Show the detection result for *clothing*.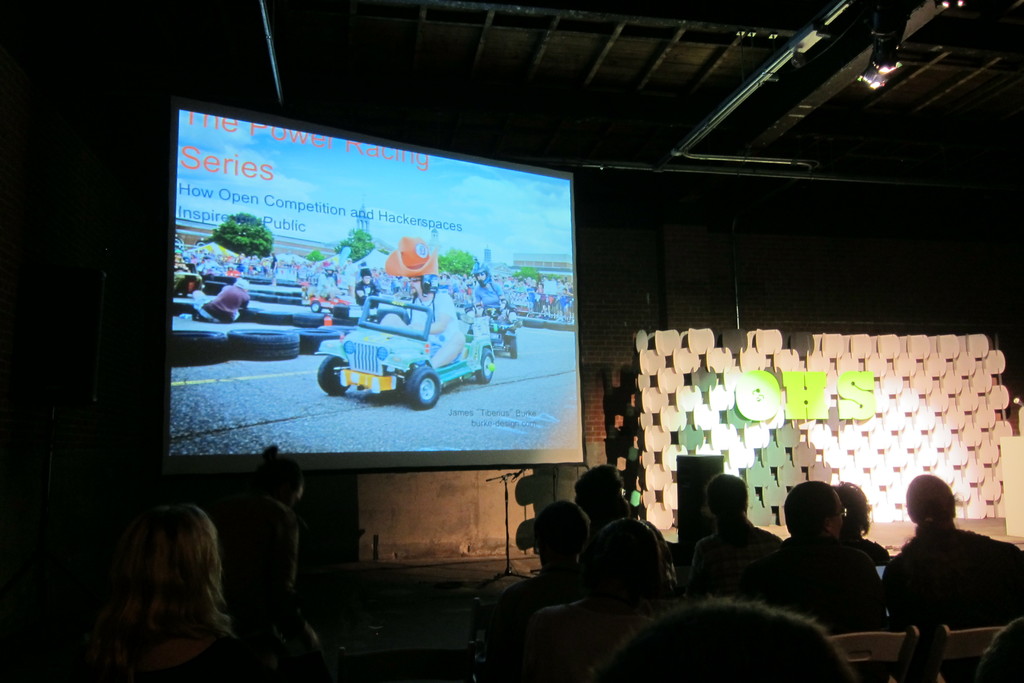
(422,293,461,342).
